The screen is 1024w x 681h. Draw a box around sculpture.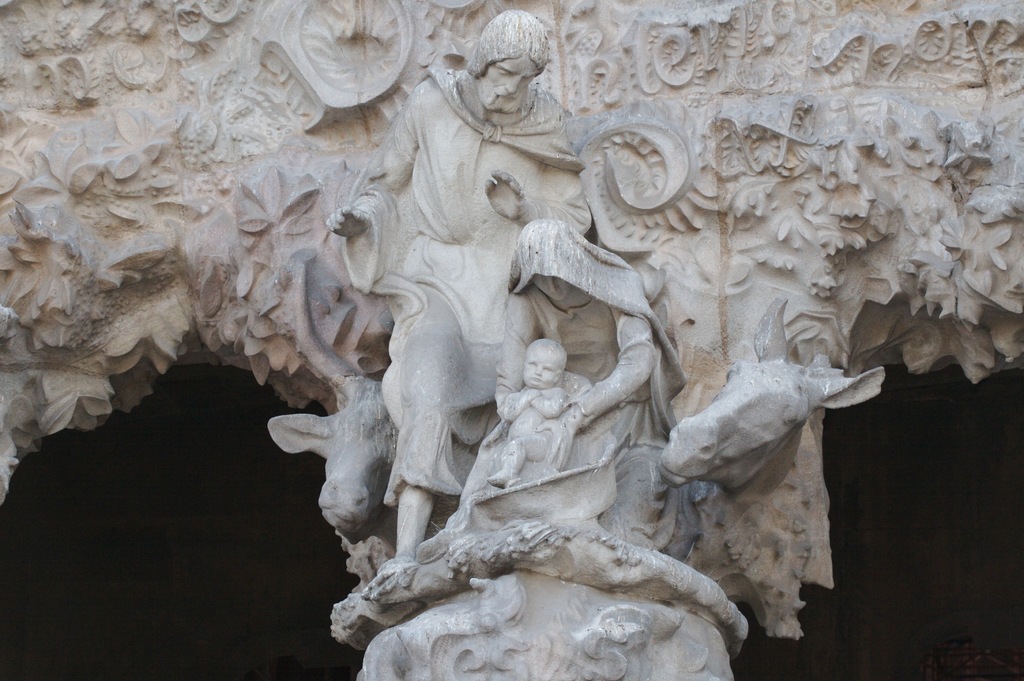
select_region(200, 38, 931, 650).
